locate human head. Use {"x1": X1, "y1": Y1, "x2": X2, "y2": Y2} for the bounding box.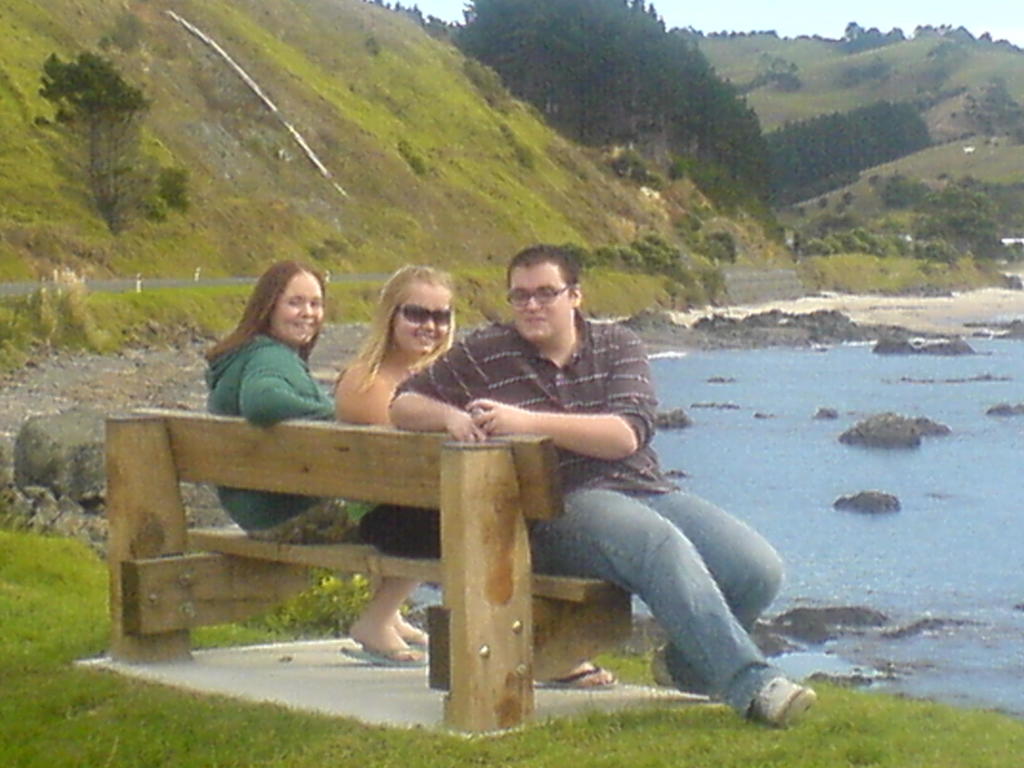
{"x1": 381, "y1": 268, "x2": 454, "y2": 359}.
